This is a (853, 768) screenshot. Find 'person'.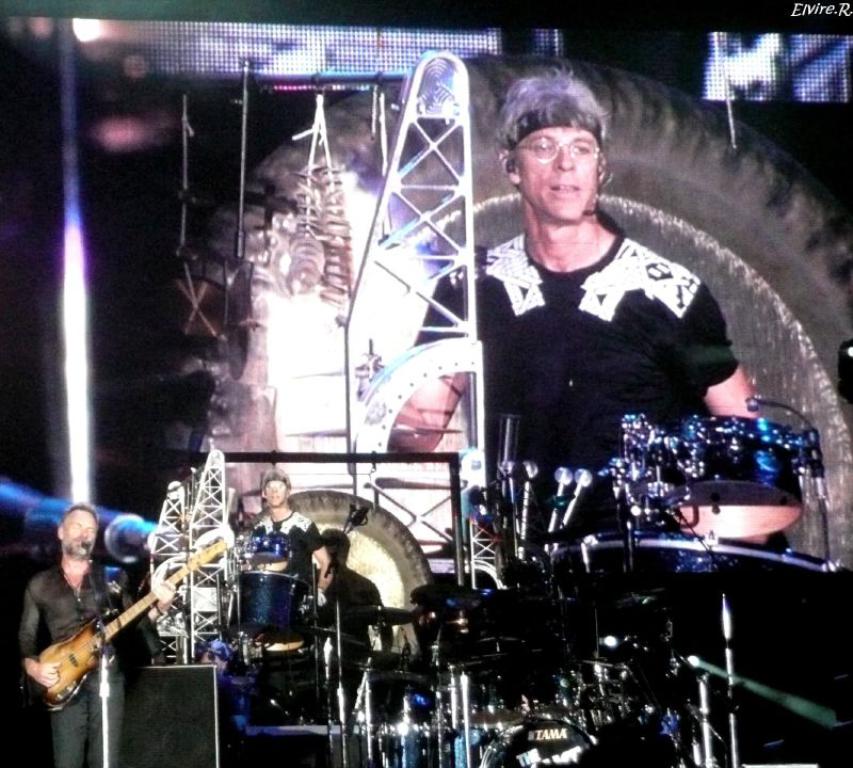
Bounding box: region(29, 493, 172, 750).
